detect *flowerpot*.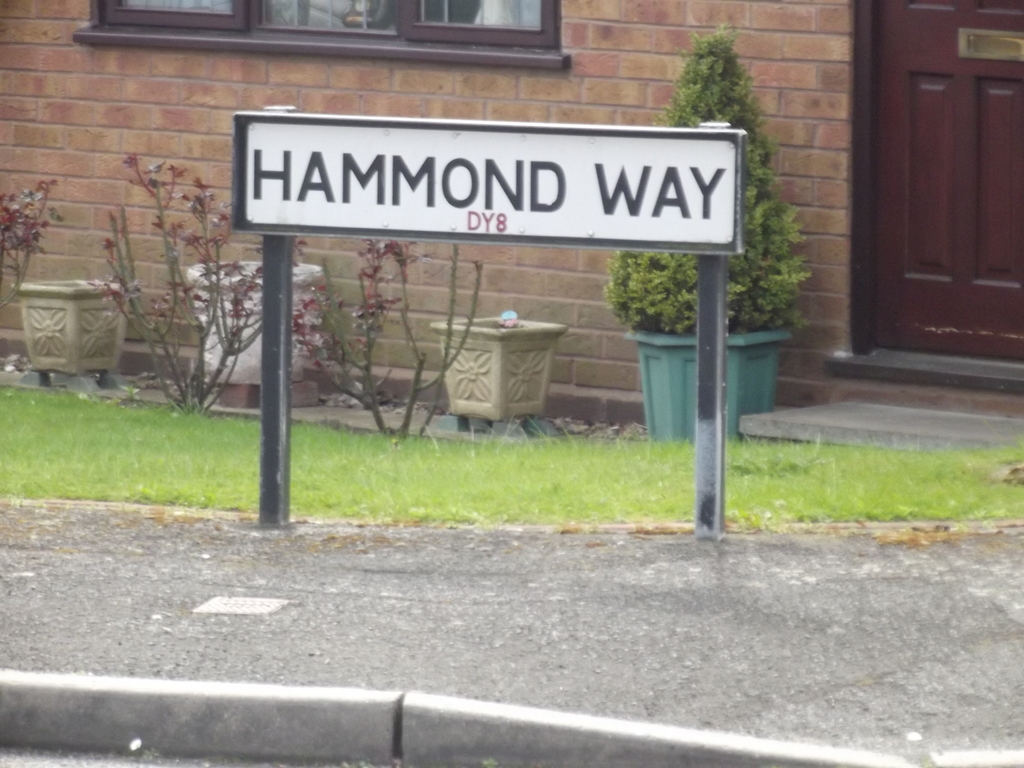
Detected at left=8, top=278, right=128, bottom=380.
